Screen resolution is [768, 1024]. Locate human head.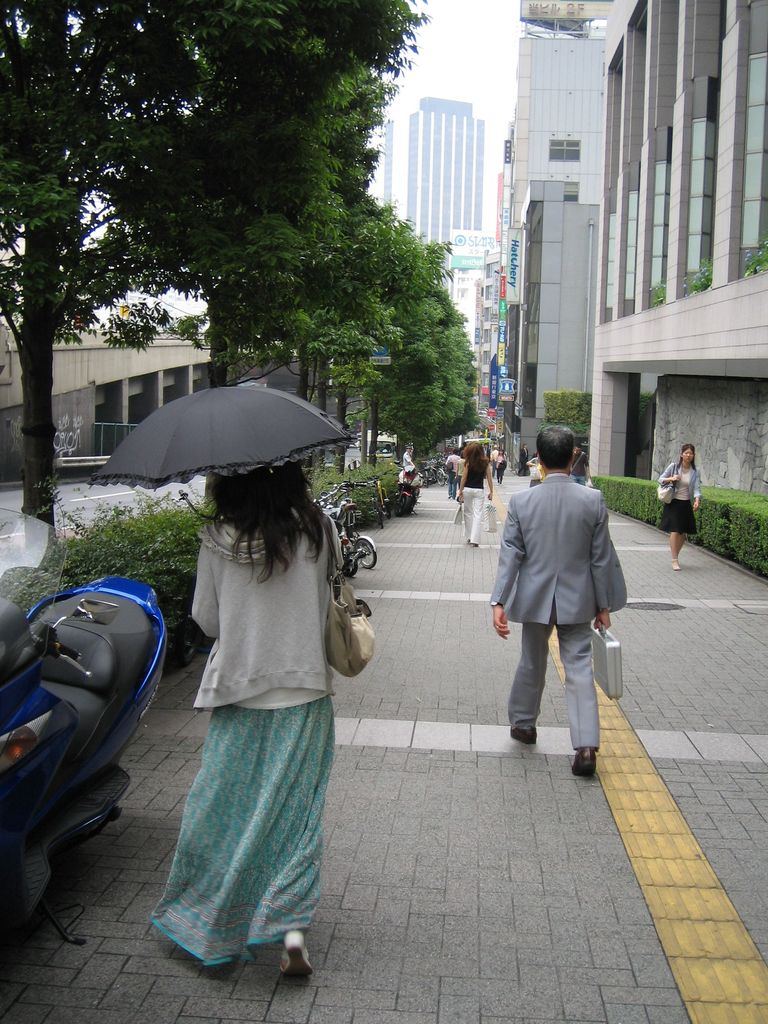
(534, 420, 576, 470).
